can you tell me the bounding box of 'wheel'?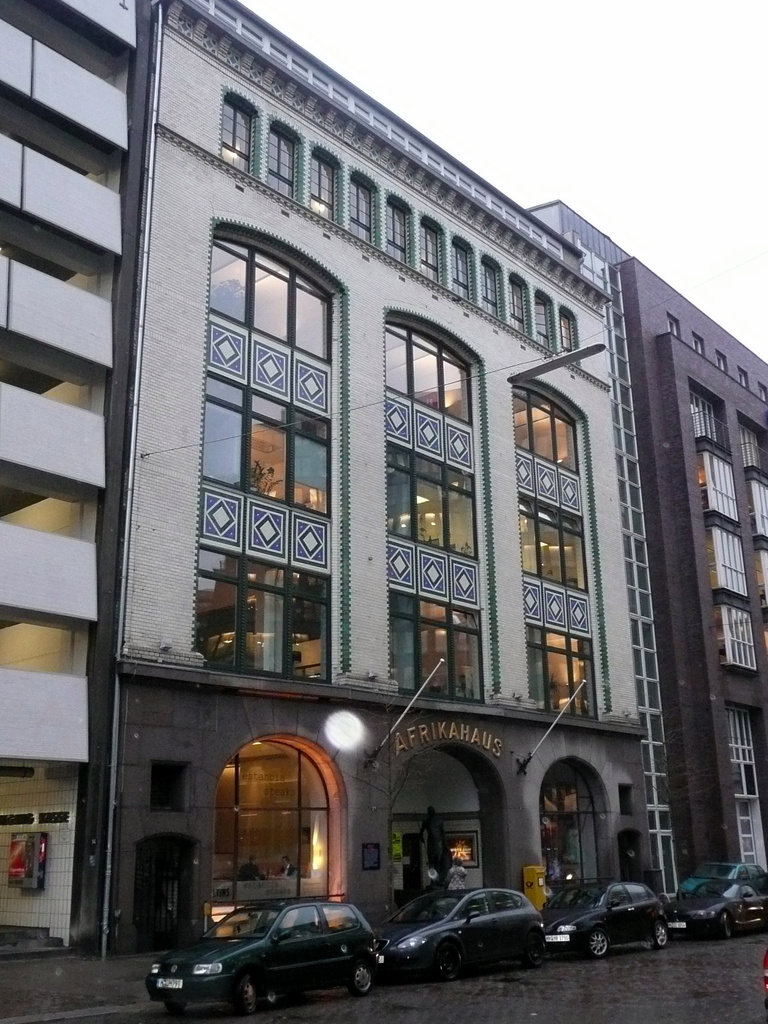
l=524, t=930, r=545, b=968.
